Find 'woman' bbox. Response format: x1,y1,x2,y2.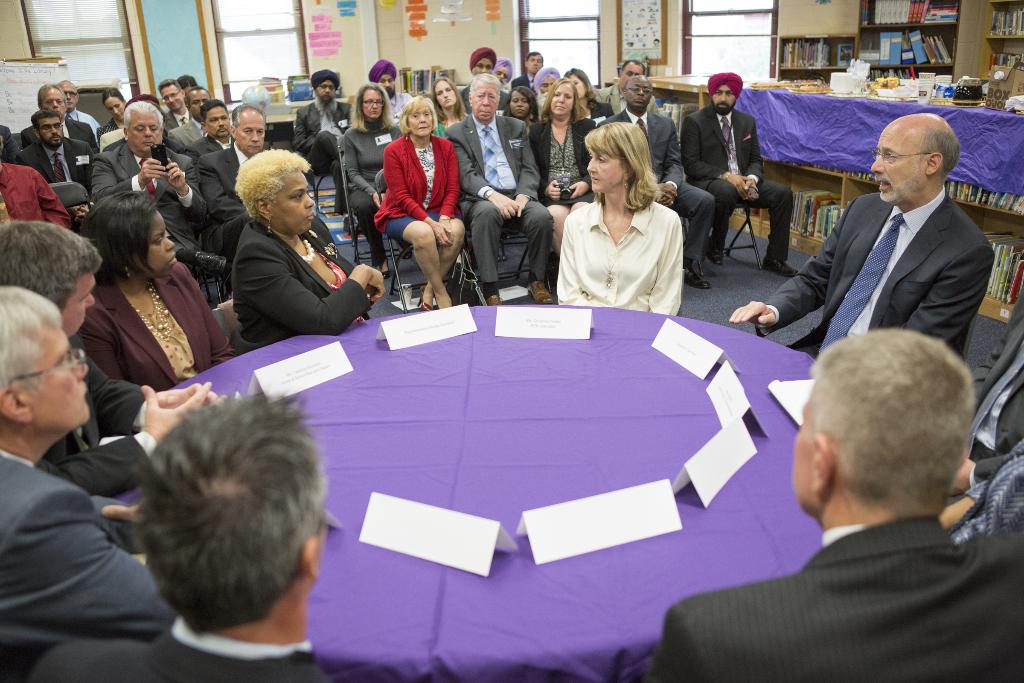
230,147,383,343.
